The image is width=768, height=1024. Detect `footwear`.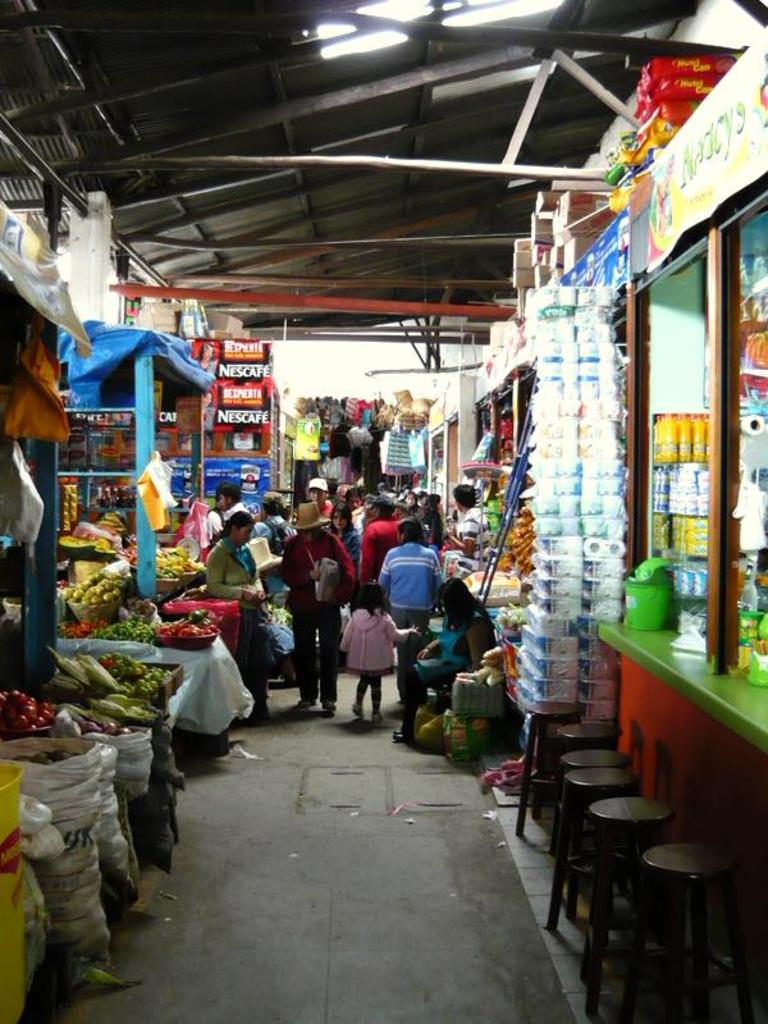
Detection: {"left": 351, "top": 709, "right": 365, "bottom": 727}.
